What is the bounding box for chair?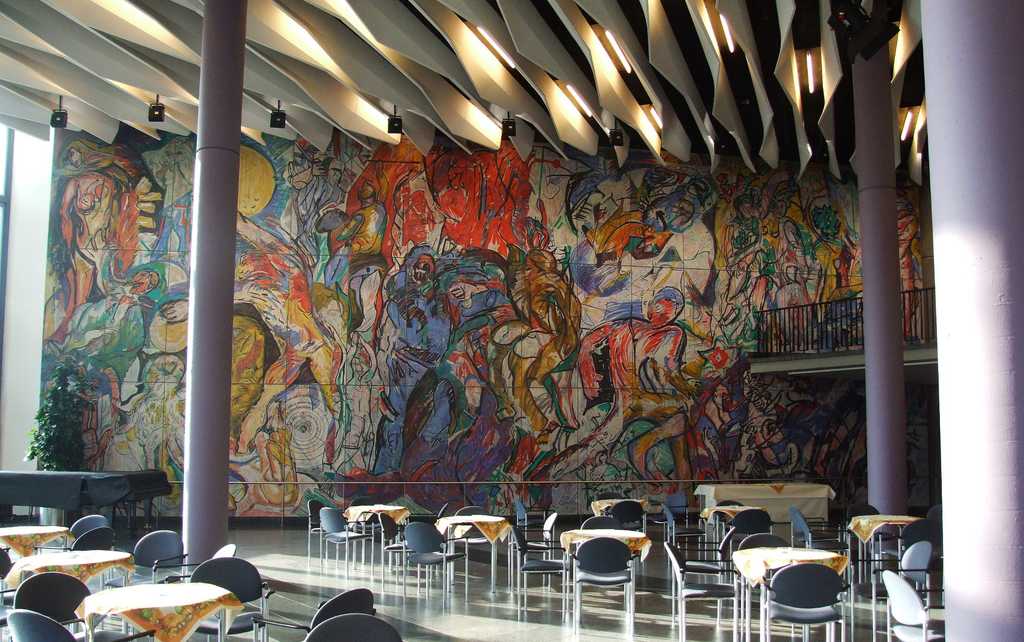
x1=318, y1=505, x2=366, y2=580.
